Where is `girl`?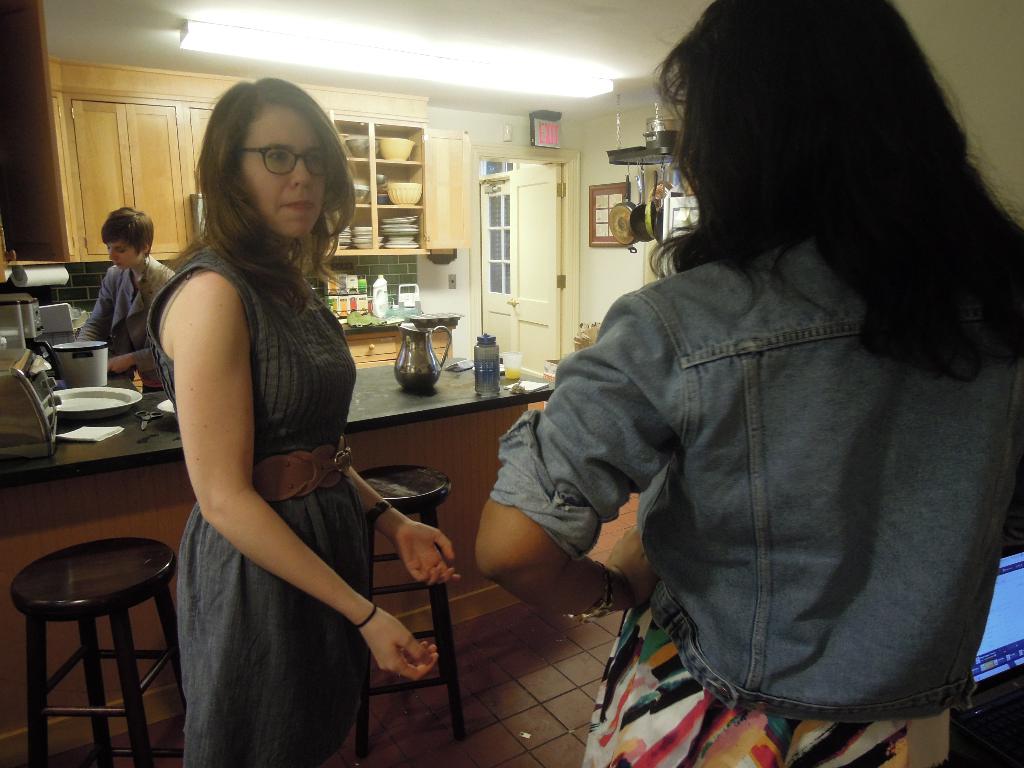
[76, 207, 176, 379].
